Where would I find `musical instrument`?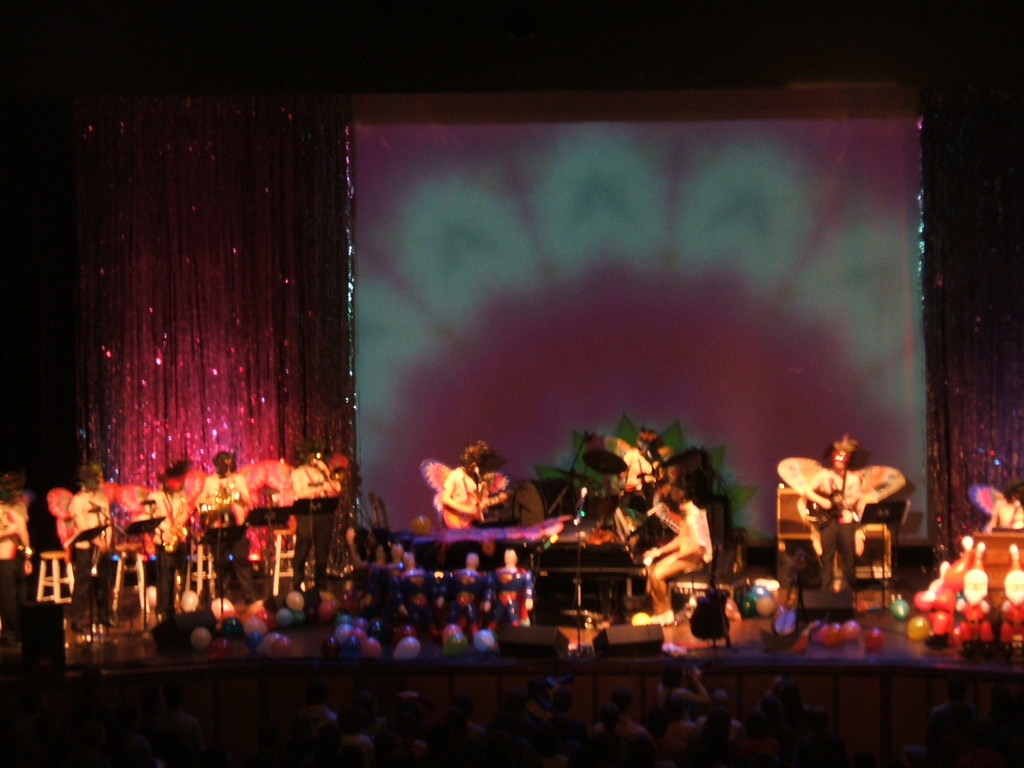
At (x1=0, y1=512, x2=33, y2=561).
